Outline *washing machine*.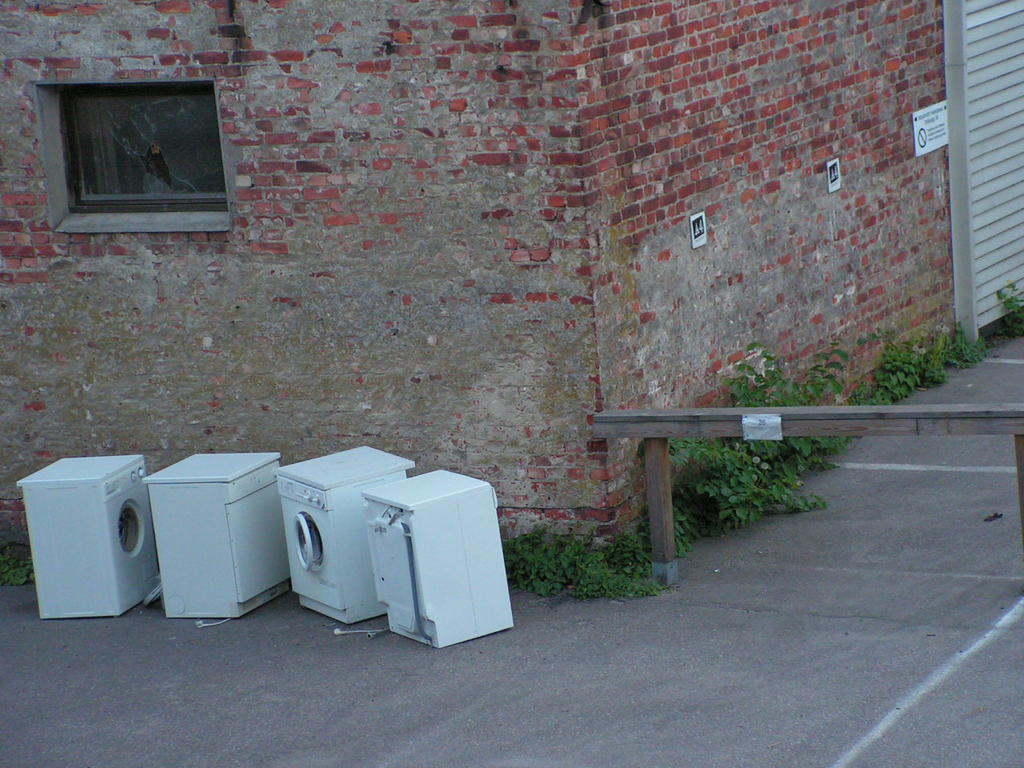
Outline: [273, 439, 418, 625].
